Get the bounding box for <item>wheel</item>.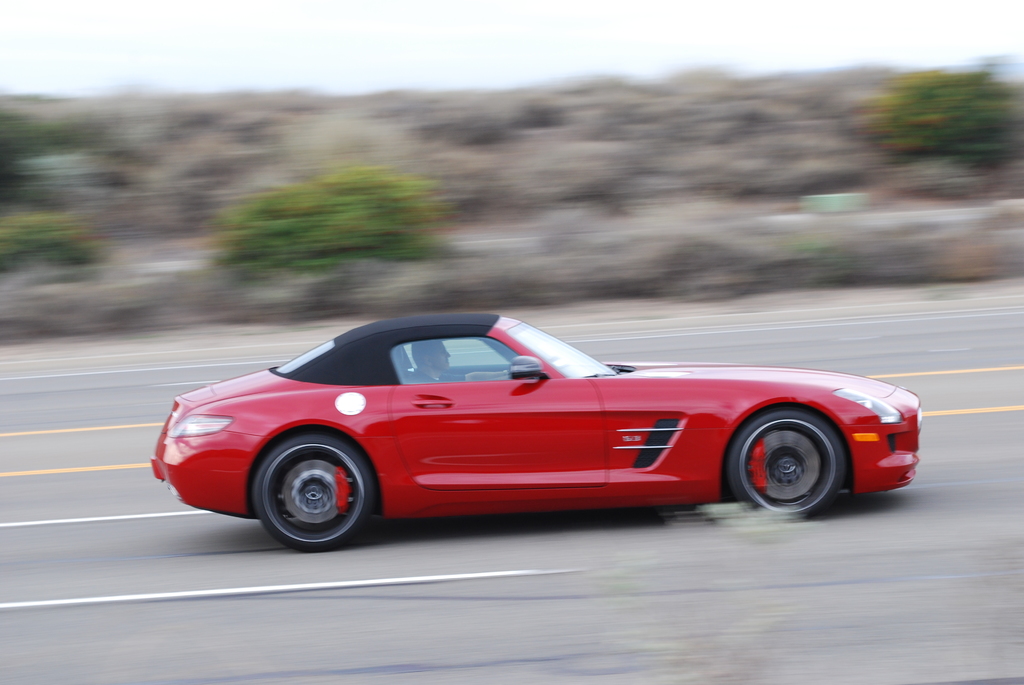
x1=242, y1=429, x2=376, y2=549.
